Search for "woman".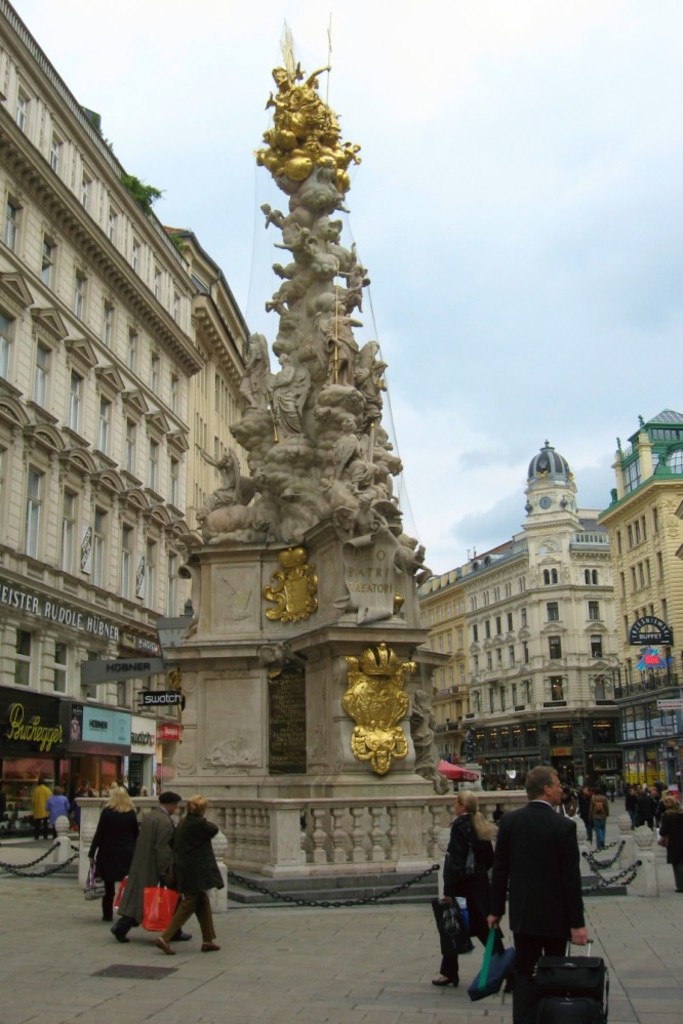
Found at region(622, 775, 646, 836).
